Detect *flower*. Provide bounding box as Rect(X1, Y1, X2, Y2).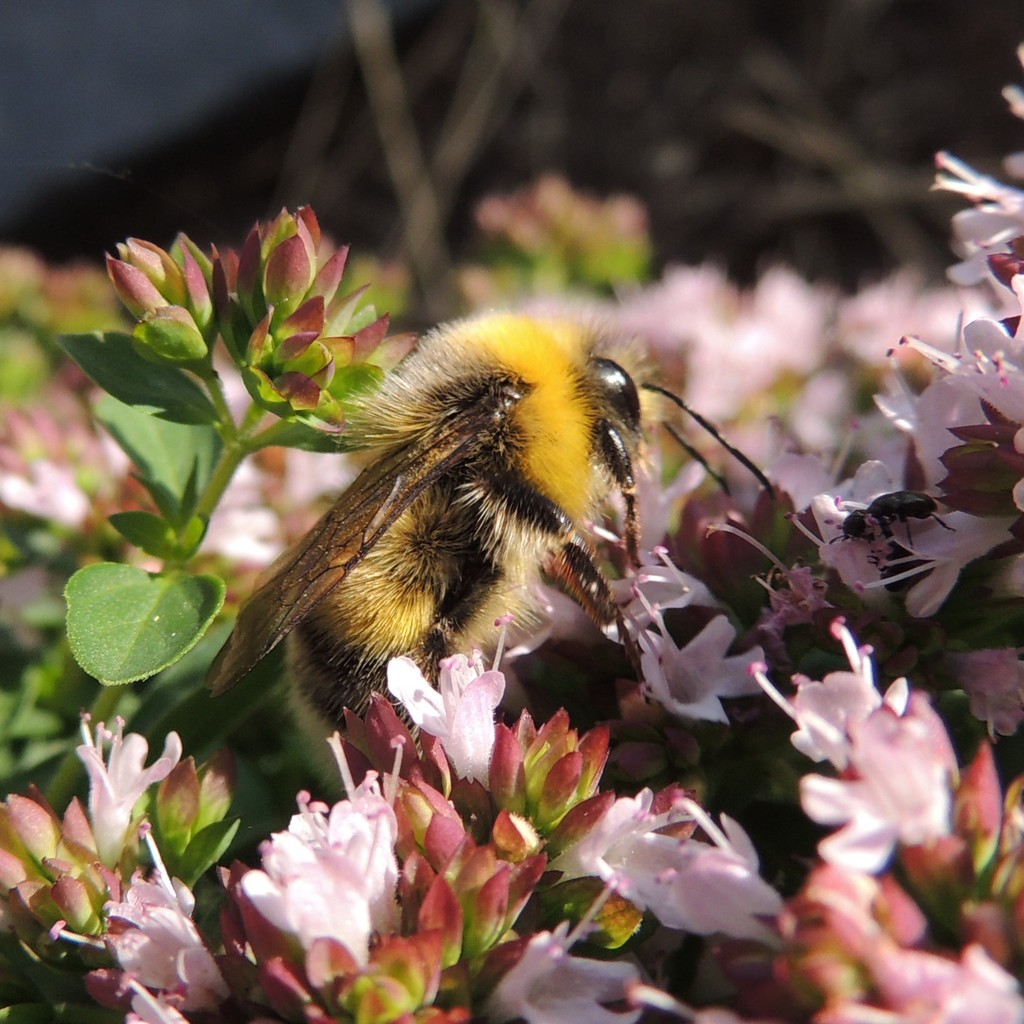
Rect(633, 617, 774, 745).
